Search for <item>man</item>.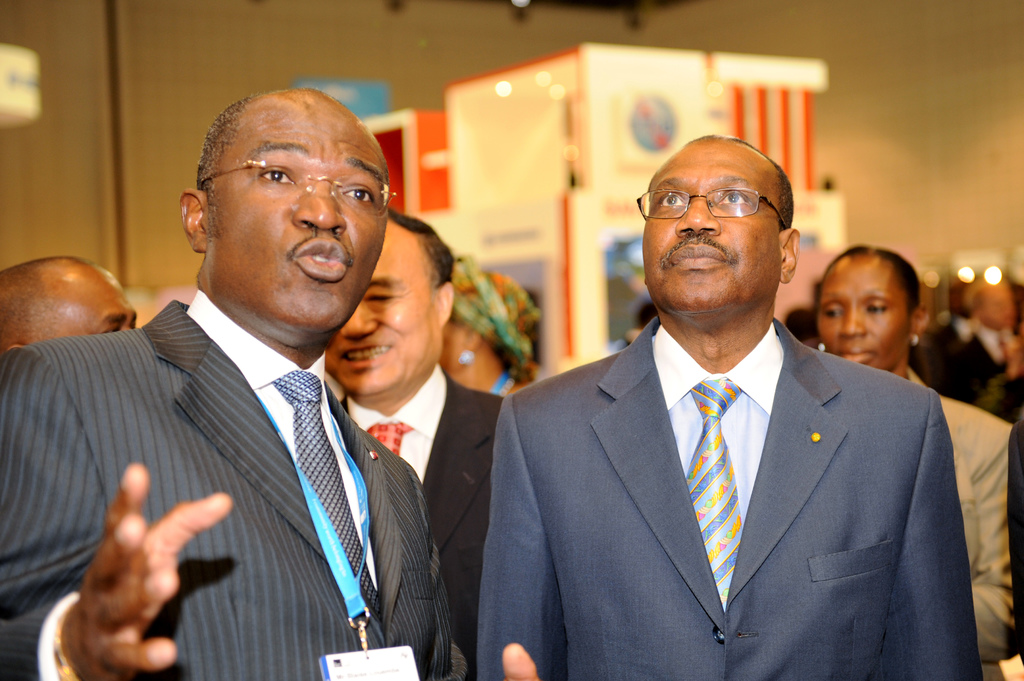
Found at locate(315, 209, 514, 680).
